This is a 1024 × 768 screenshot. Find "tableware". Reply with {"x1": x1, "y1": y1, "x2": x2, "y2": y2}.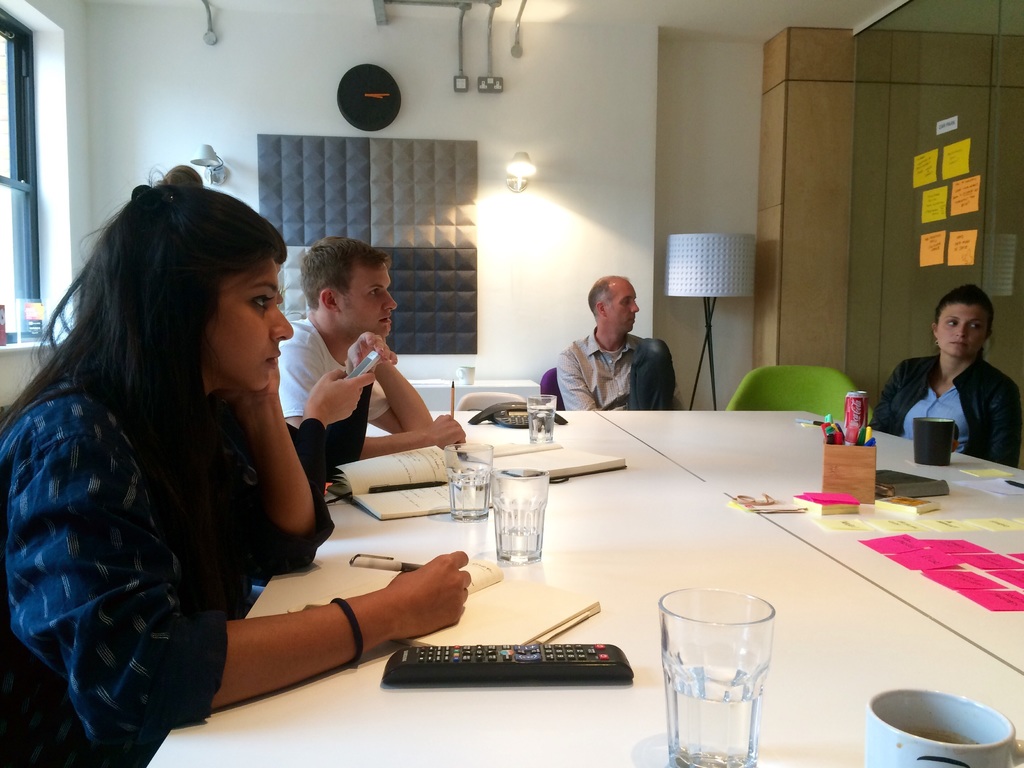
{"x1": 912, "y1": 414, "x2": 960, "y2": 465}.
